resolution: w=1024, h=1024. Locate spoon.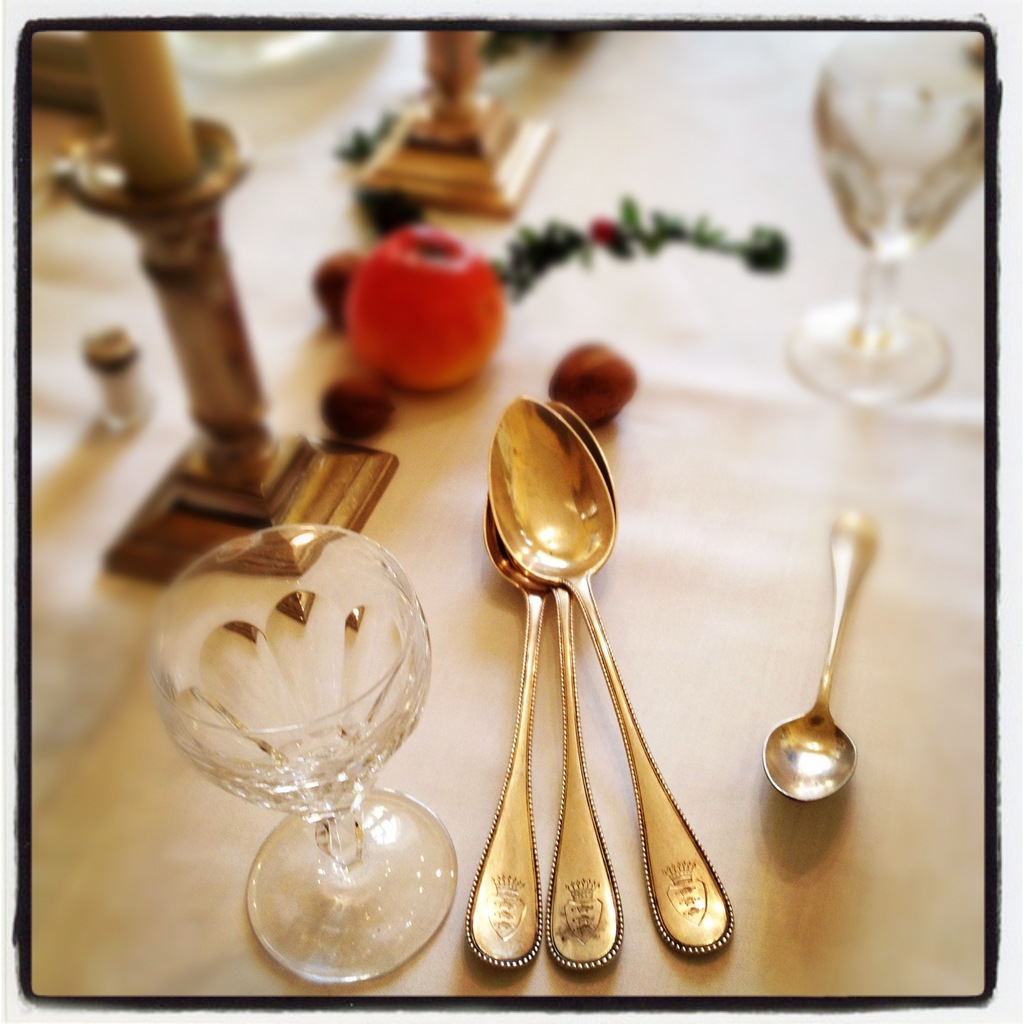
left=543, top=402, right=624, bottom=974.
